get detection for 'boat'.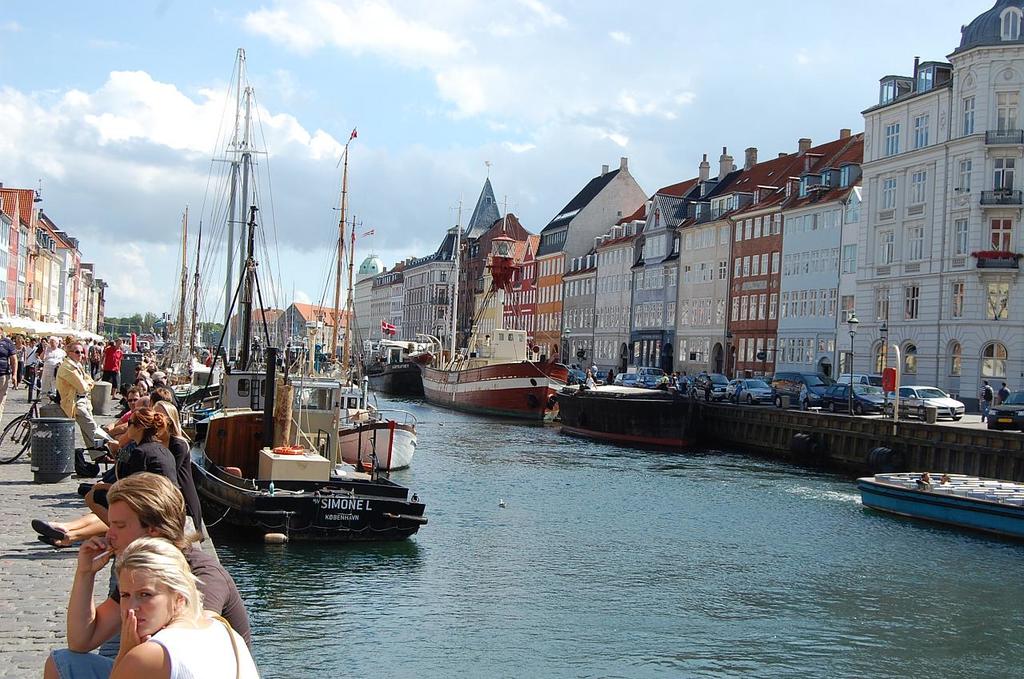
Detection: bbox=[553, 387, 703, 445].
